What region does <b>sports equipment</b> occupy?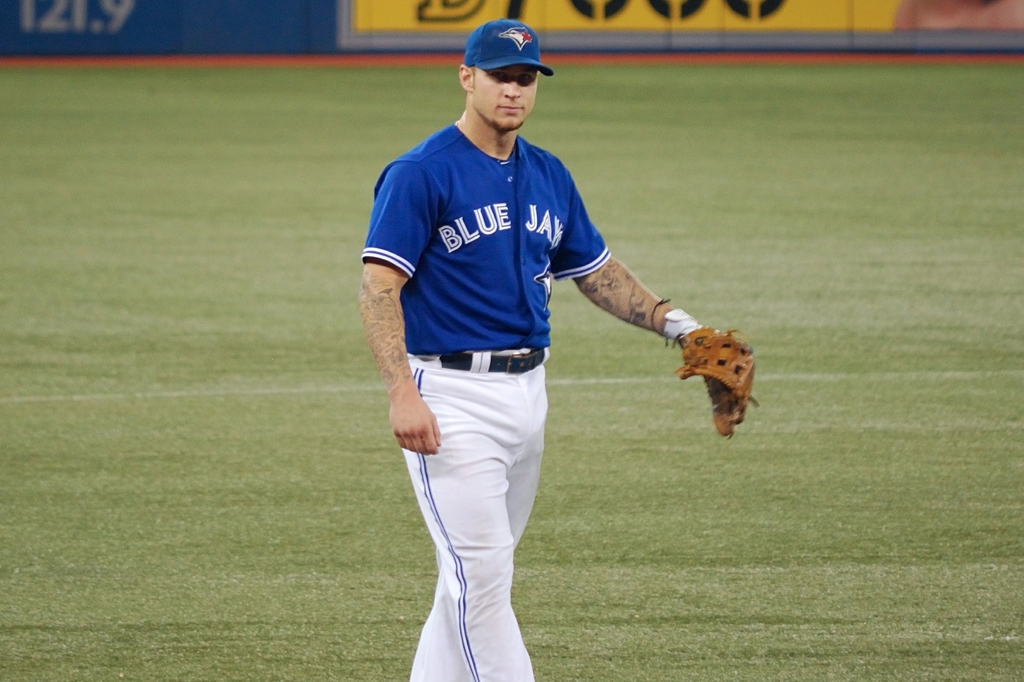
<bbox>681, 334, 755, 434</bbox>.
